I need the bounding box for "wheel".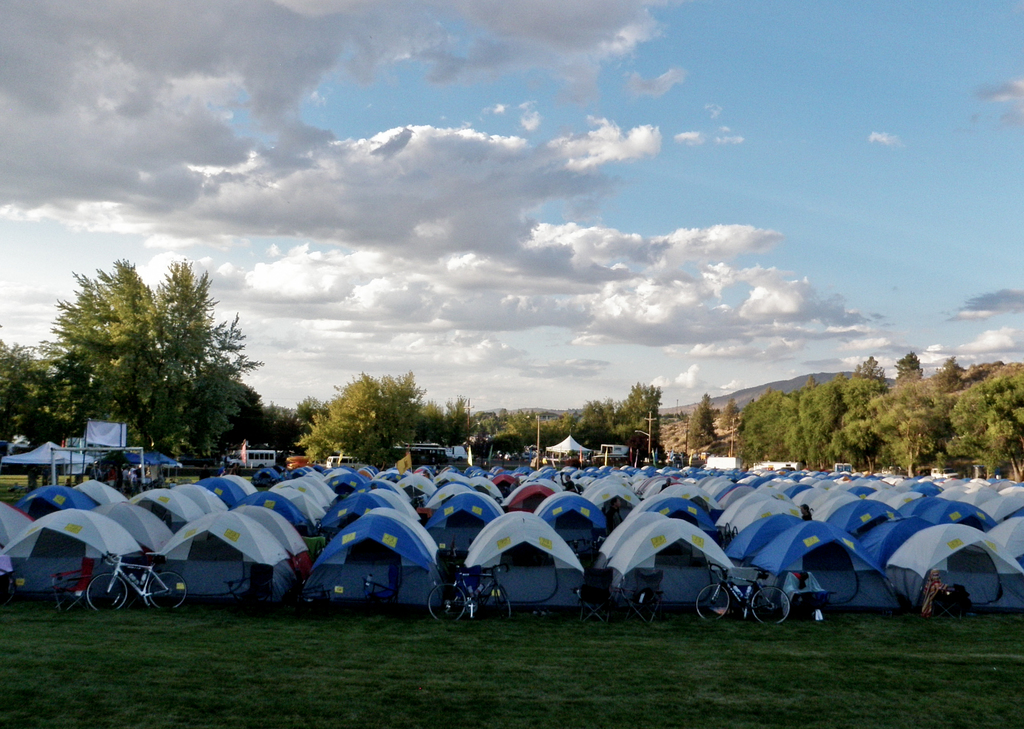
Here it is: BBox(483, 588, 510, 619).
